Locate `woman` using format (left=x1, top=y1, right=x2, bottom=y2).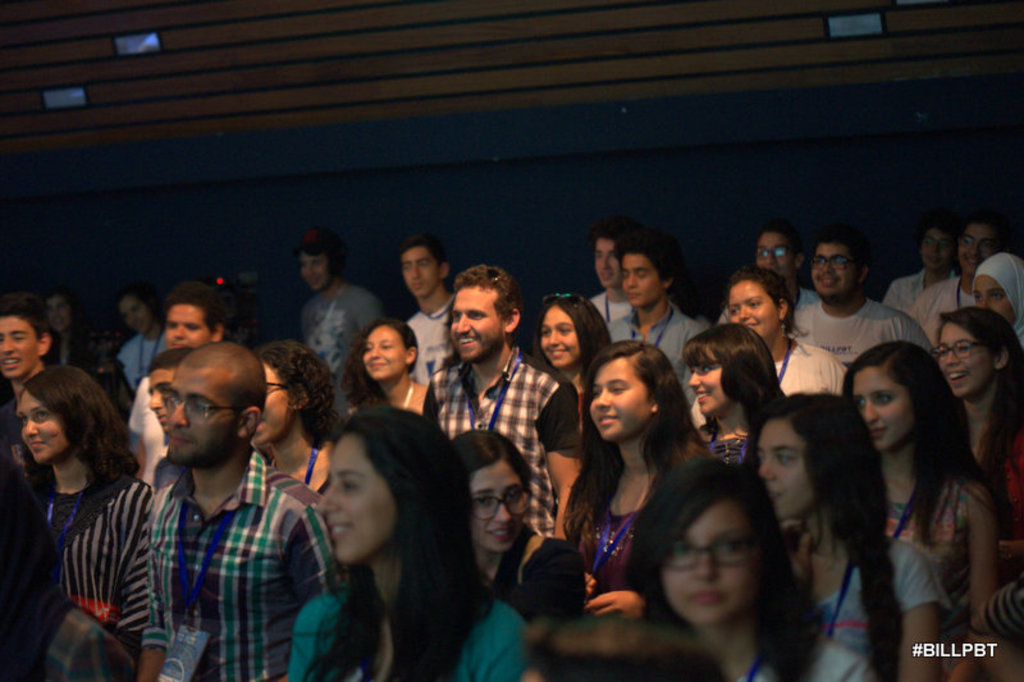
(left=840, top=333, right=1009, bottom=658).
